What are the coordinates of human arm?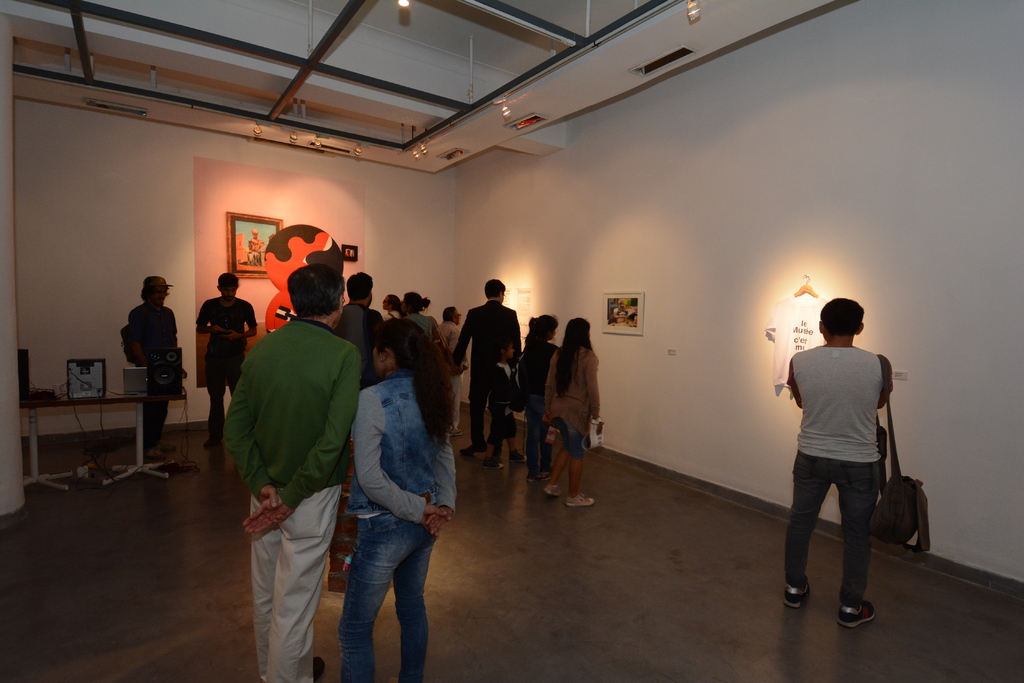
(451, 309, 471, 366).
